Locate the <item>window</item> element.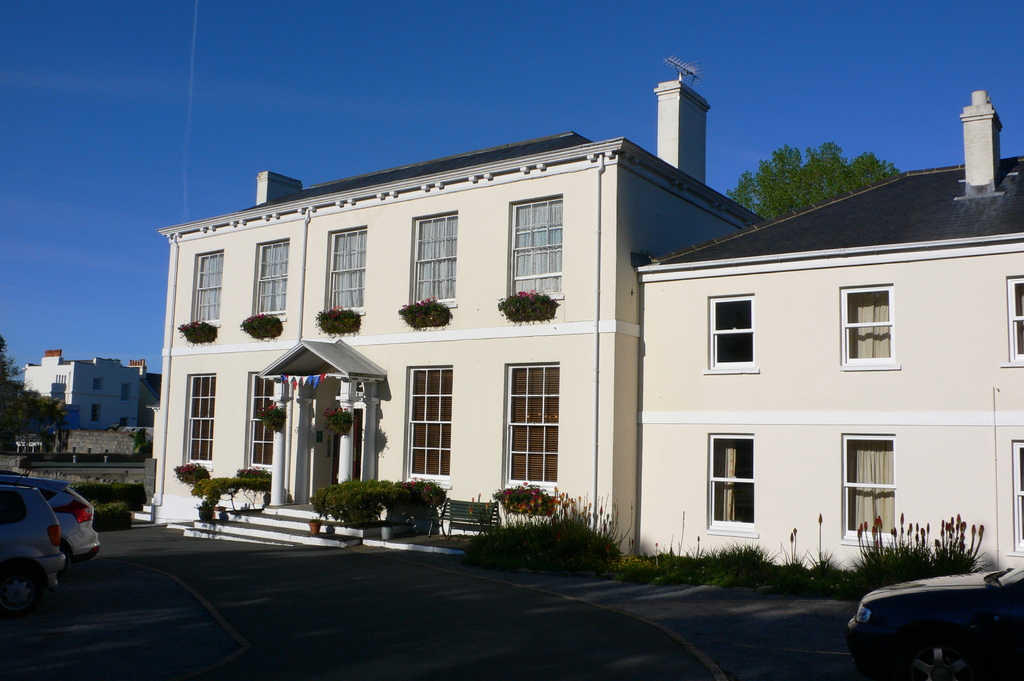
Element bbox: [91,405,101,424].
